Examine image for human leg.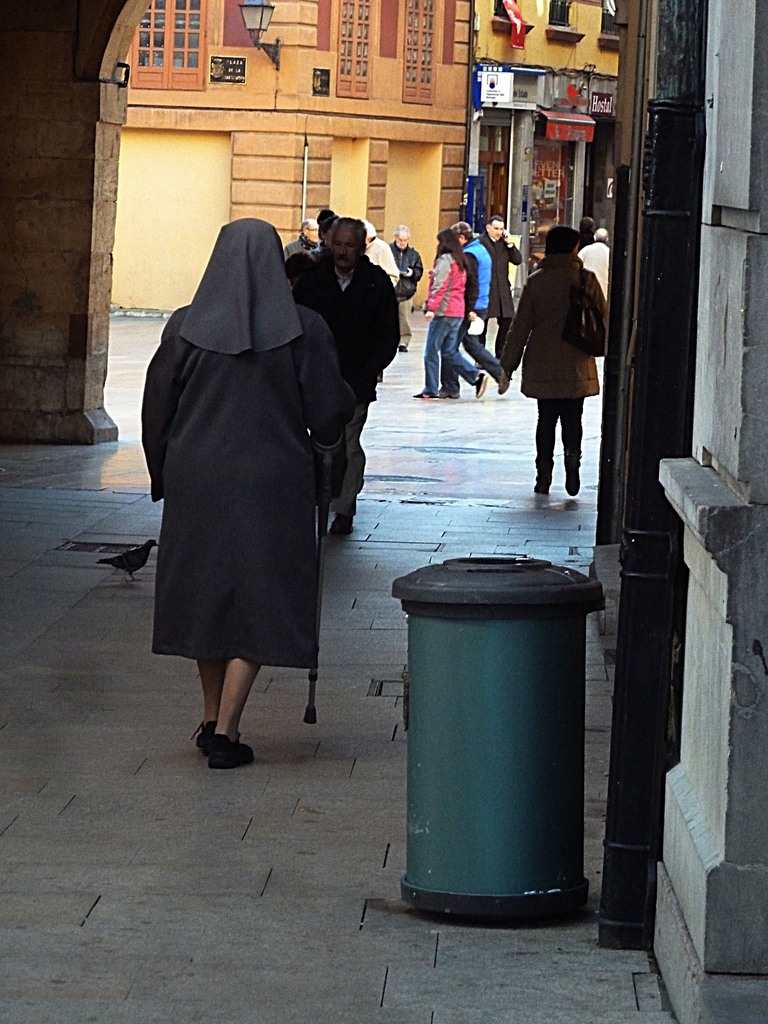
Examination result: [532, 404, 559, 495].
